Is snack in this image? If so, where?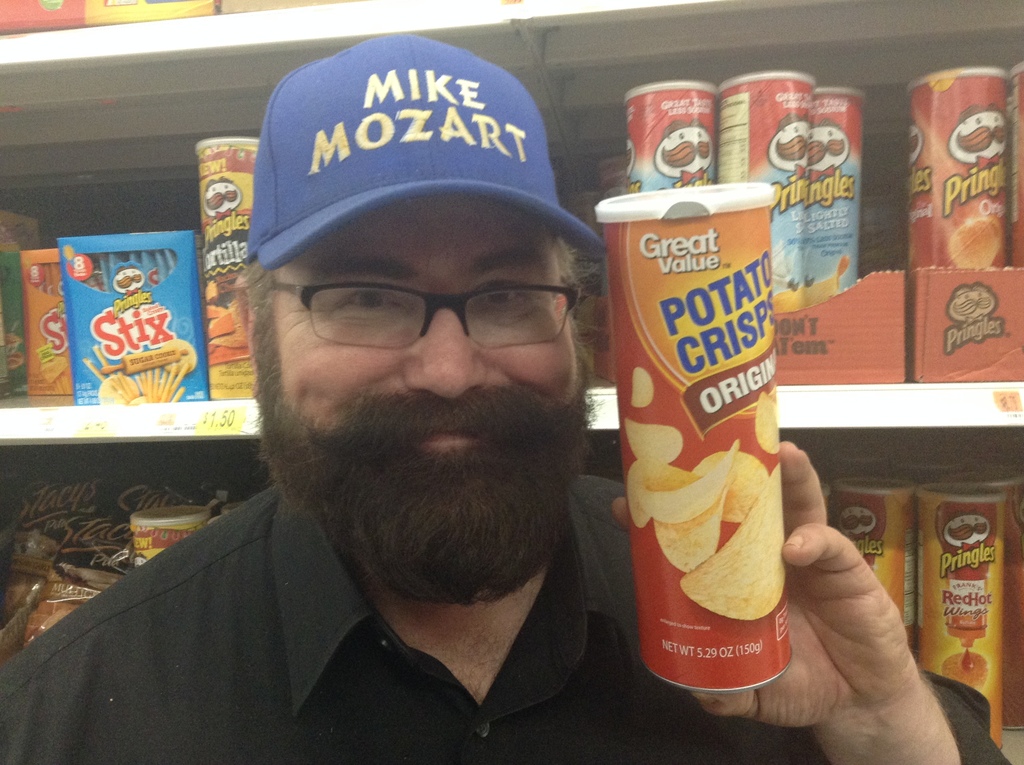
Yes, at detection(601, 188, 795, 670).
